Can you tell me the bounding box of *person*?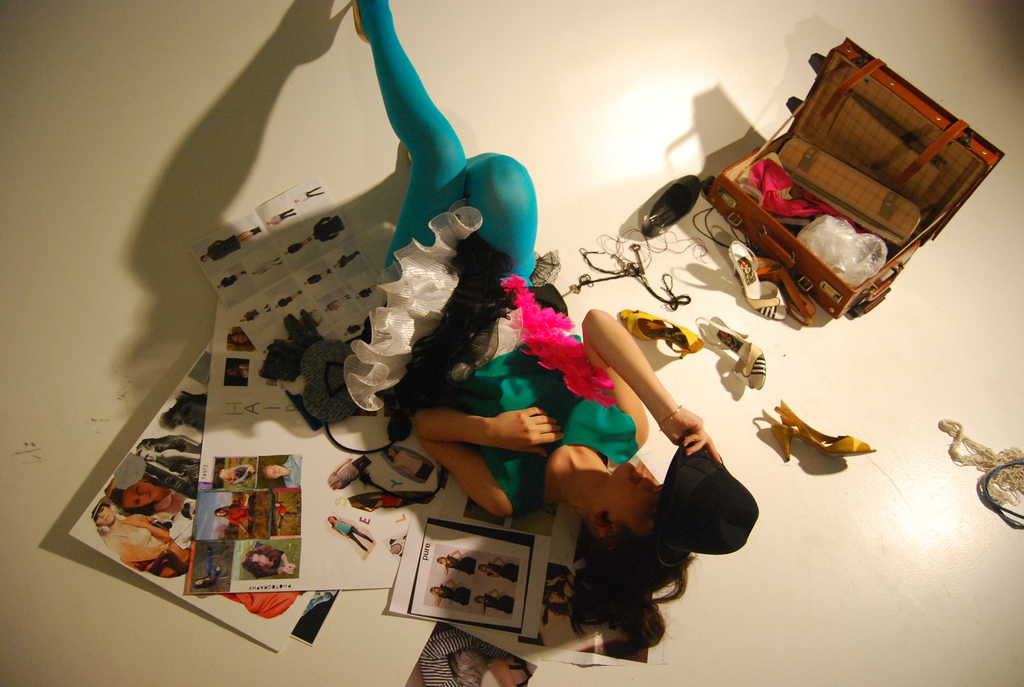
547/564/576/599.
